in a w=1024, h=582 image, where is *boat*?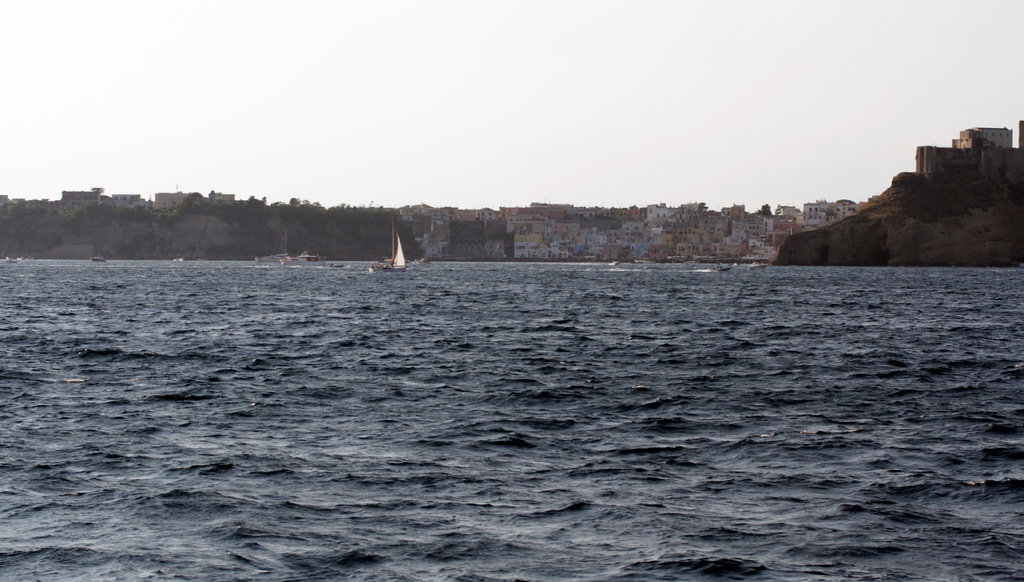
723/267/735/274.
